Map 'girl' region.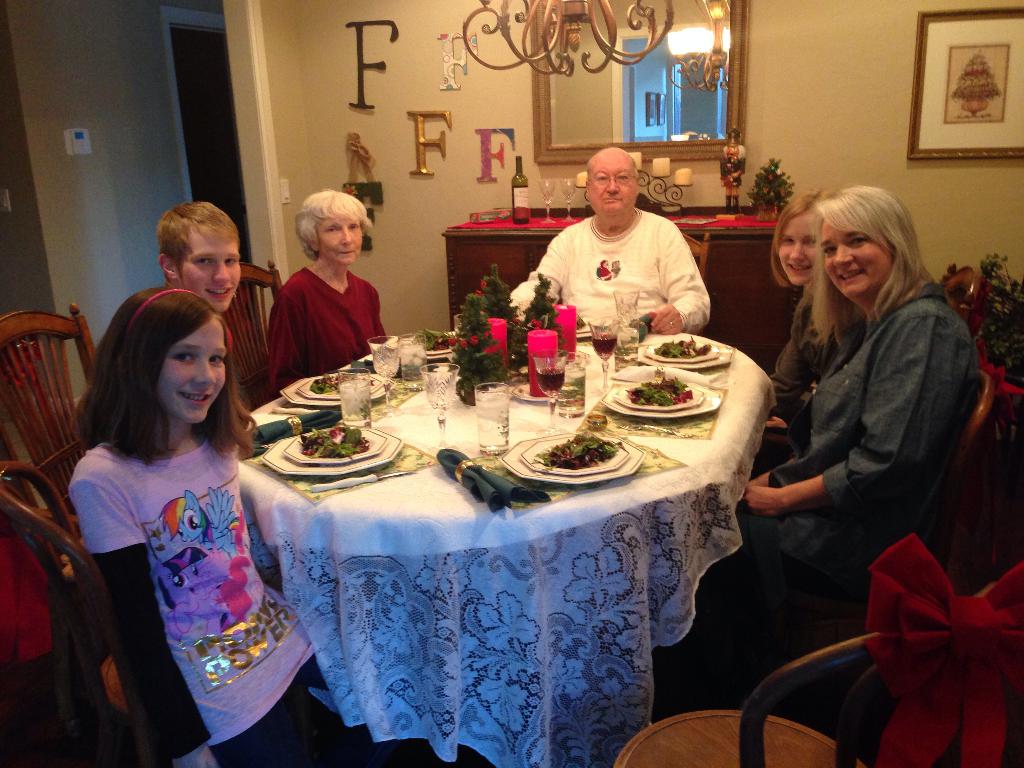
Mapped to (768, 182, 826, 454).
